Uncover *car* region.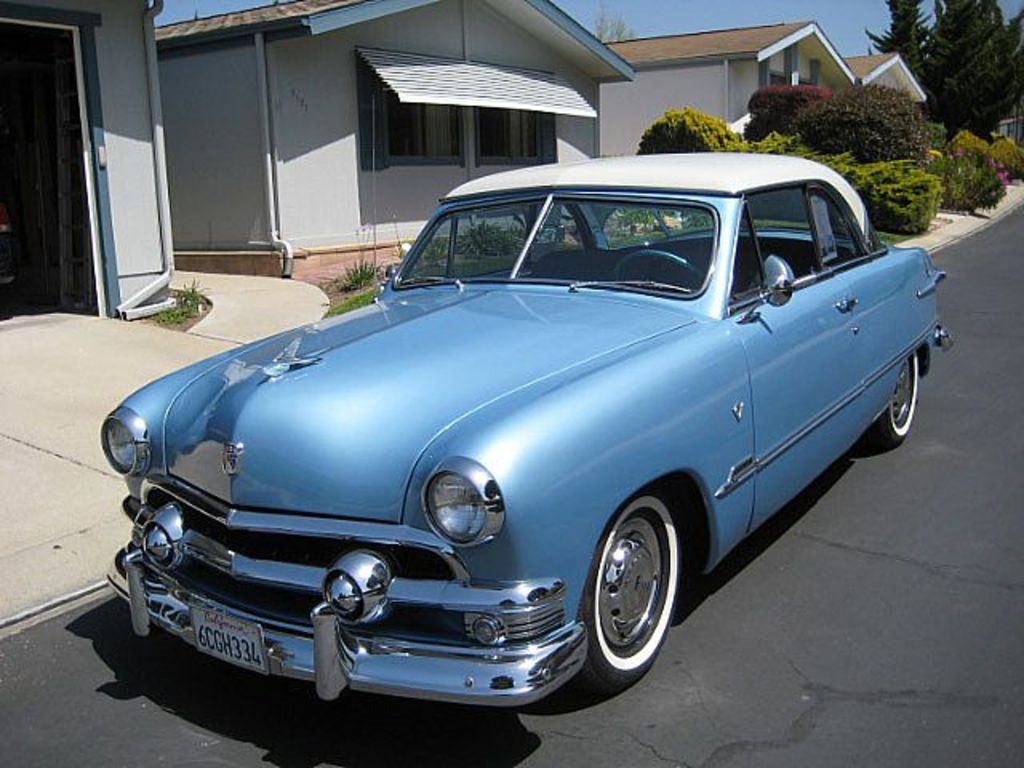
Uncovered: left=104, top=150, right=952, bottom=707.
